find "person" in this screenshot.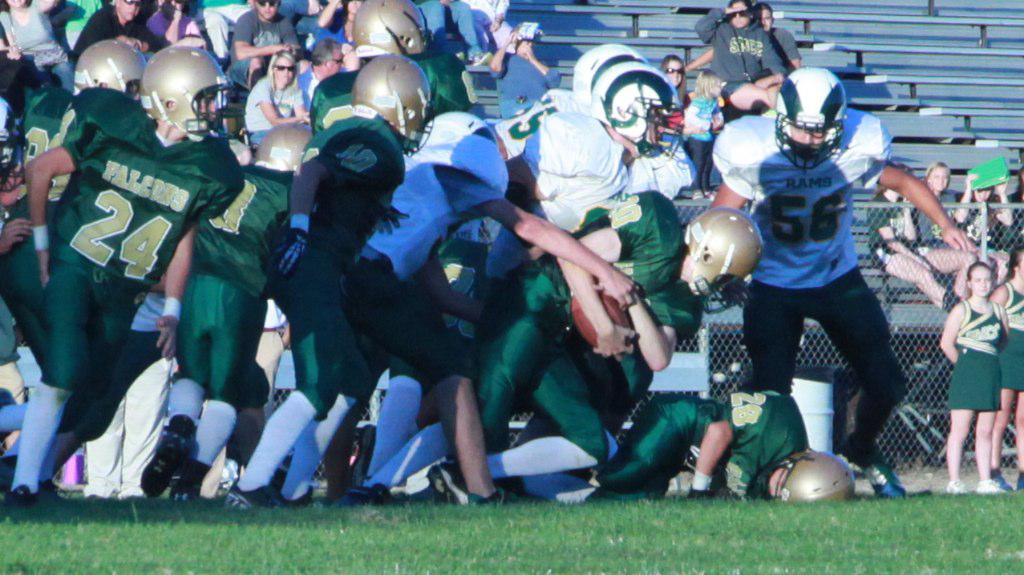
The bounding box for "person" is (338, 184, 768, 506).
